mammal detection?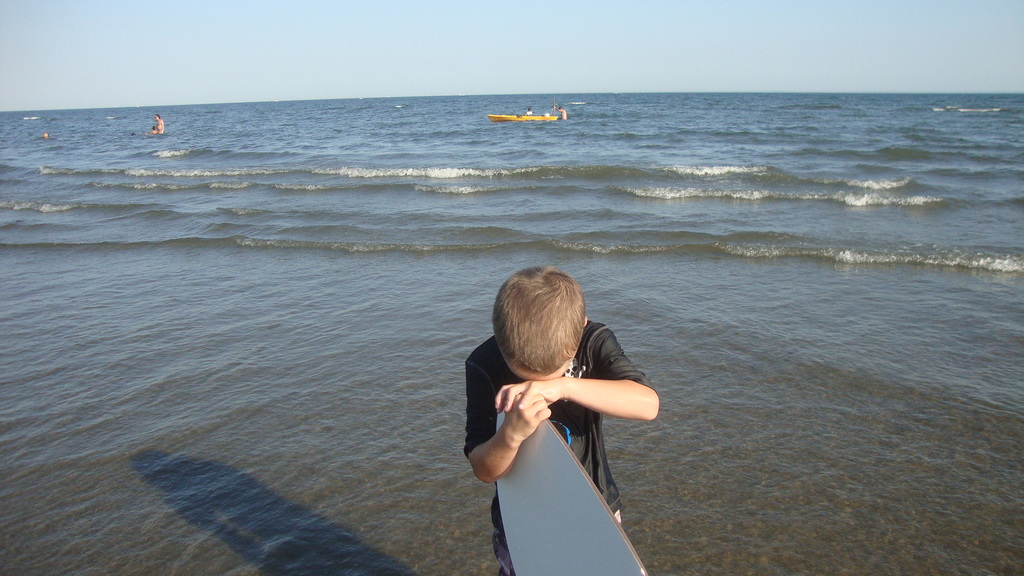
l=42, t=131, r=47, b=140
